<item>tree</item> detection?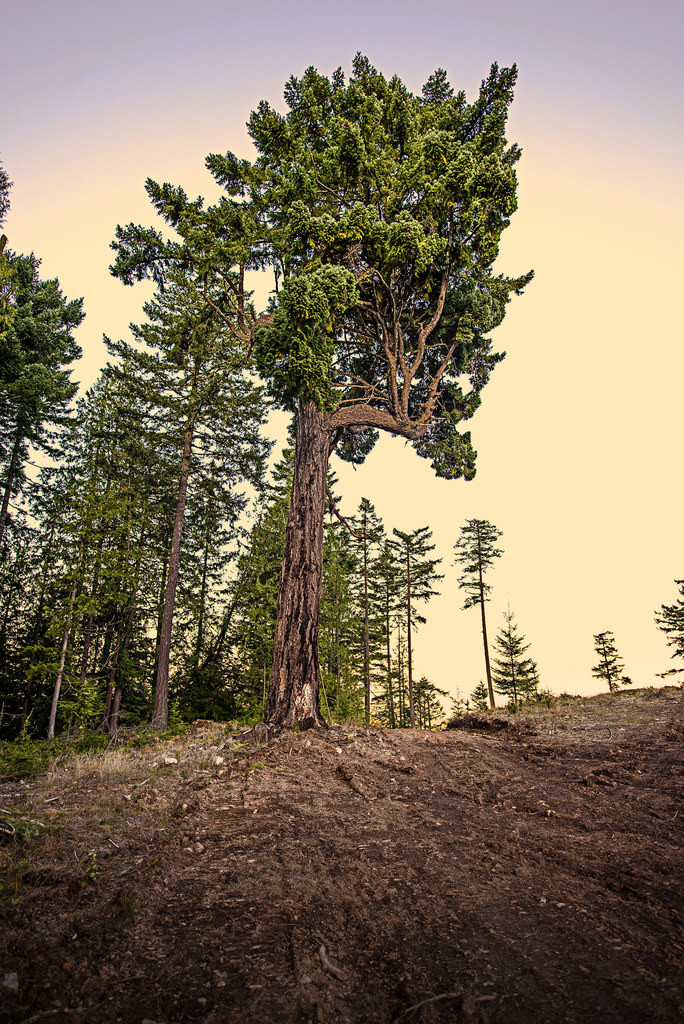
594:625:632:690
